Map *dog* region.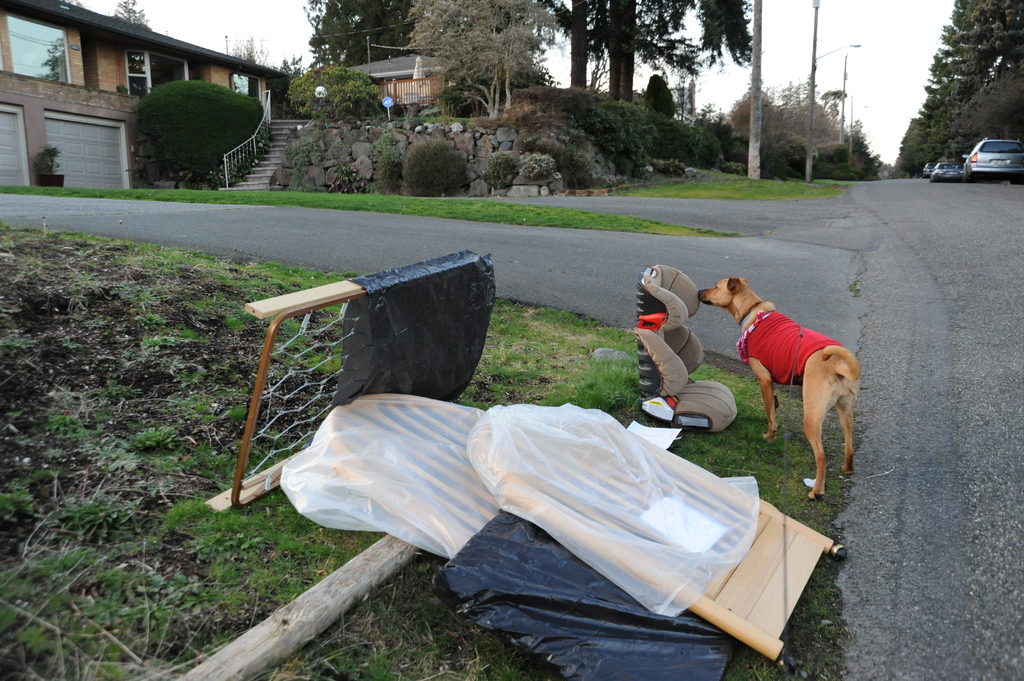
Mapped to 698, 275, 866, 502.
